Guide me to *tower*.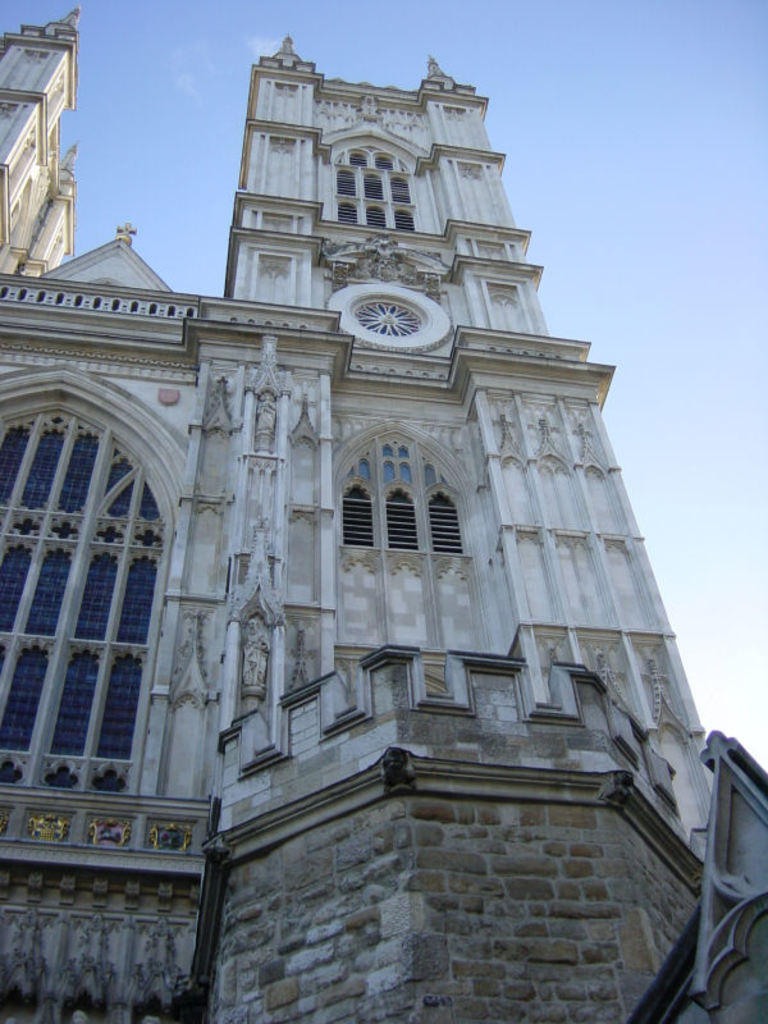
Guidance: 0,35,717,1023.
